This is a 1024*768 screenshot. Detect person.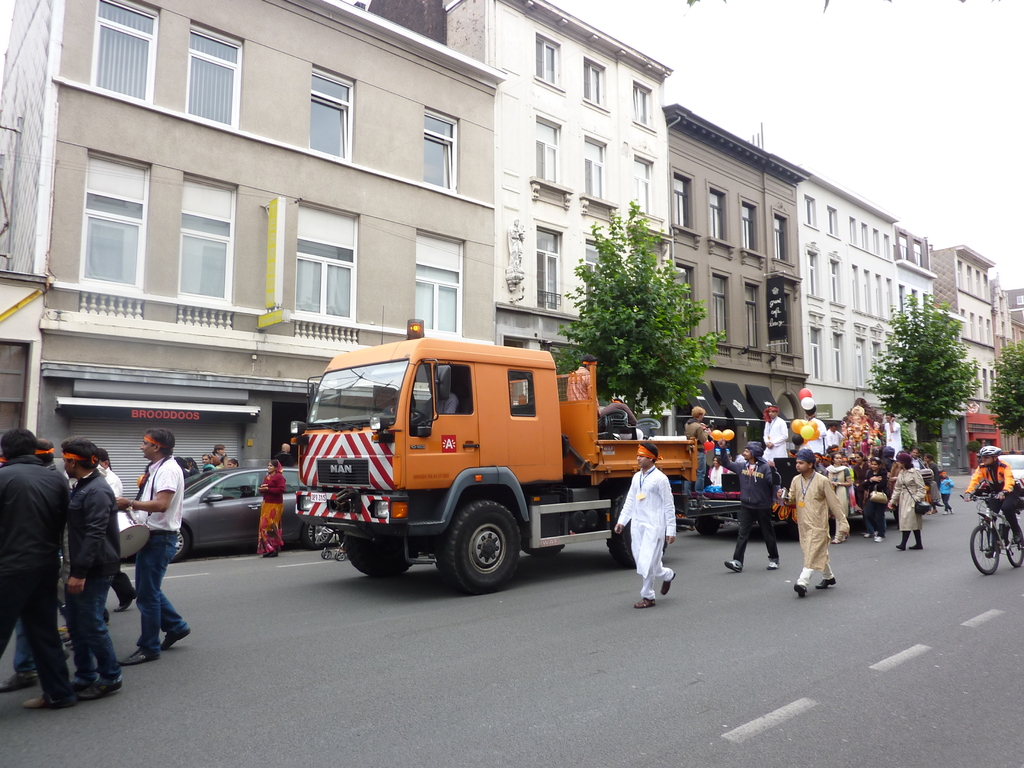
BBox(793, 449, 859, 600).
